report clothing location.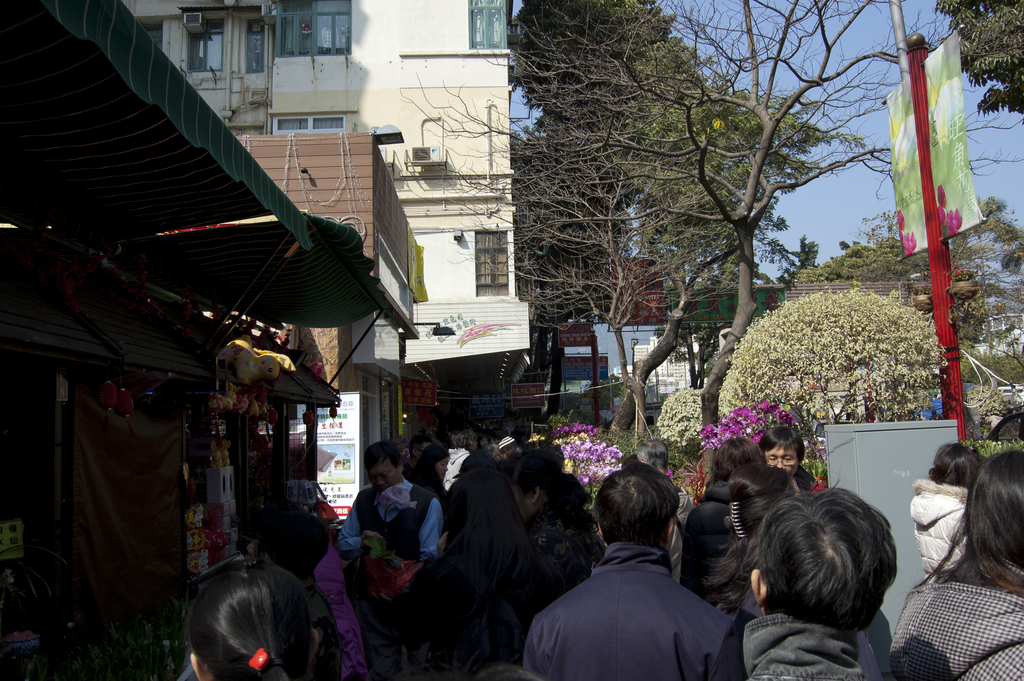
Report: bbox=(883, 541, 1023, 680).
